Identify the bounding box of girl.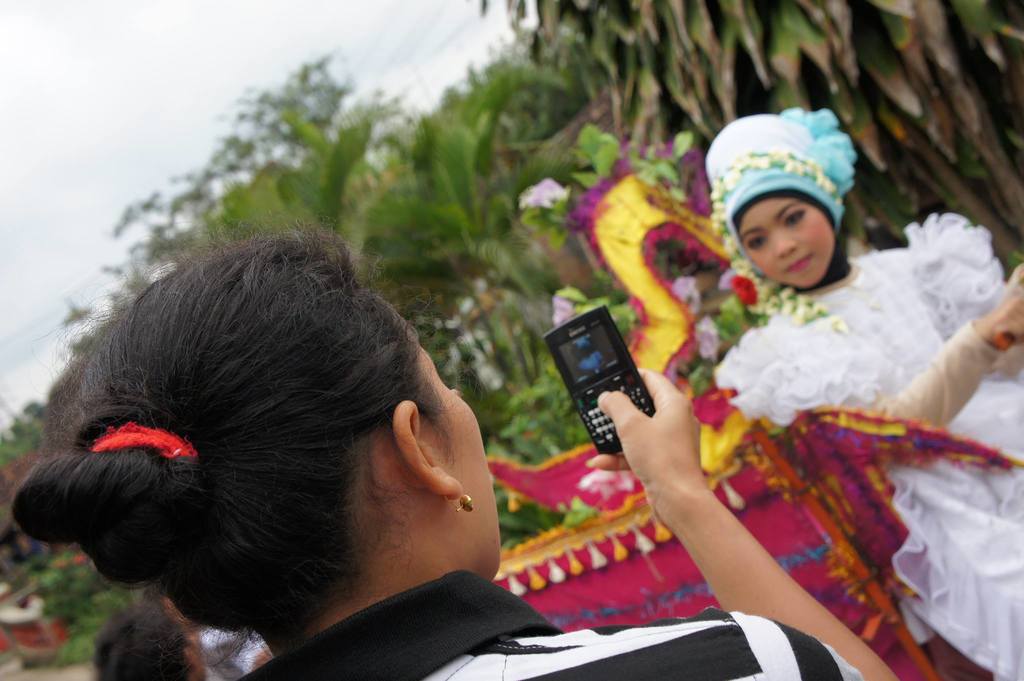
rect(708, 109, 1023, 680).
